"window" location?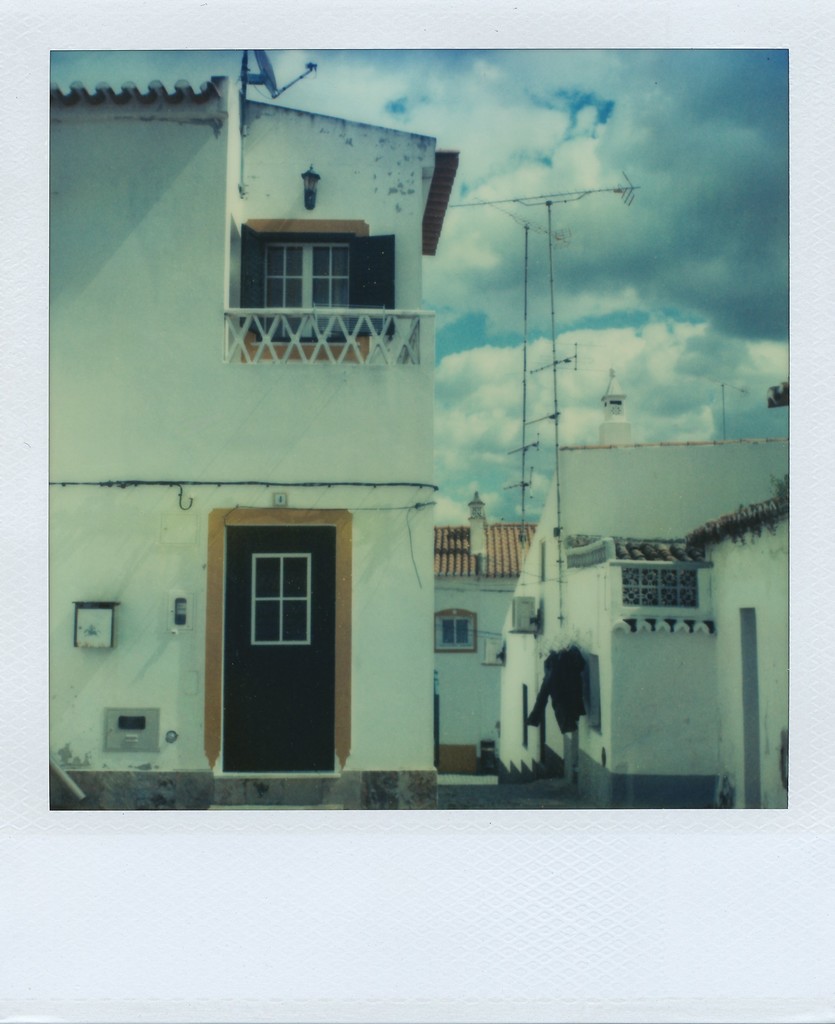
bbox=[231, 193, 377, 328]
